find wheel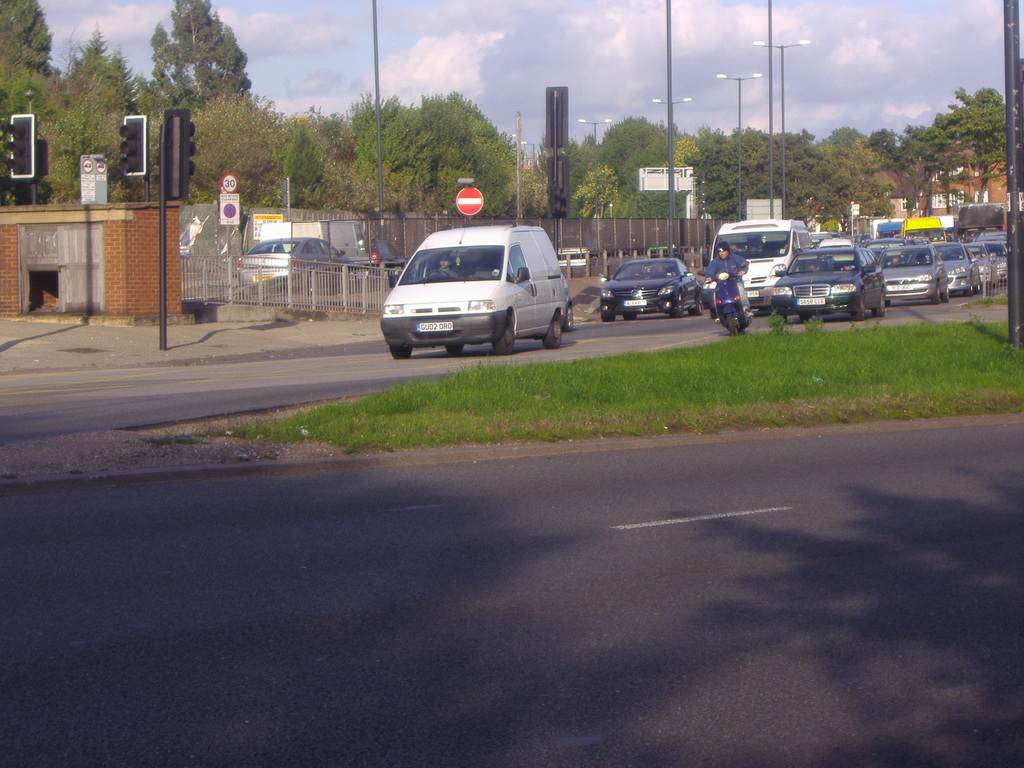
rect(727, 312, 735, 333)
